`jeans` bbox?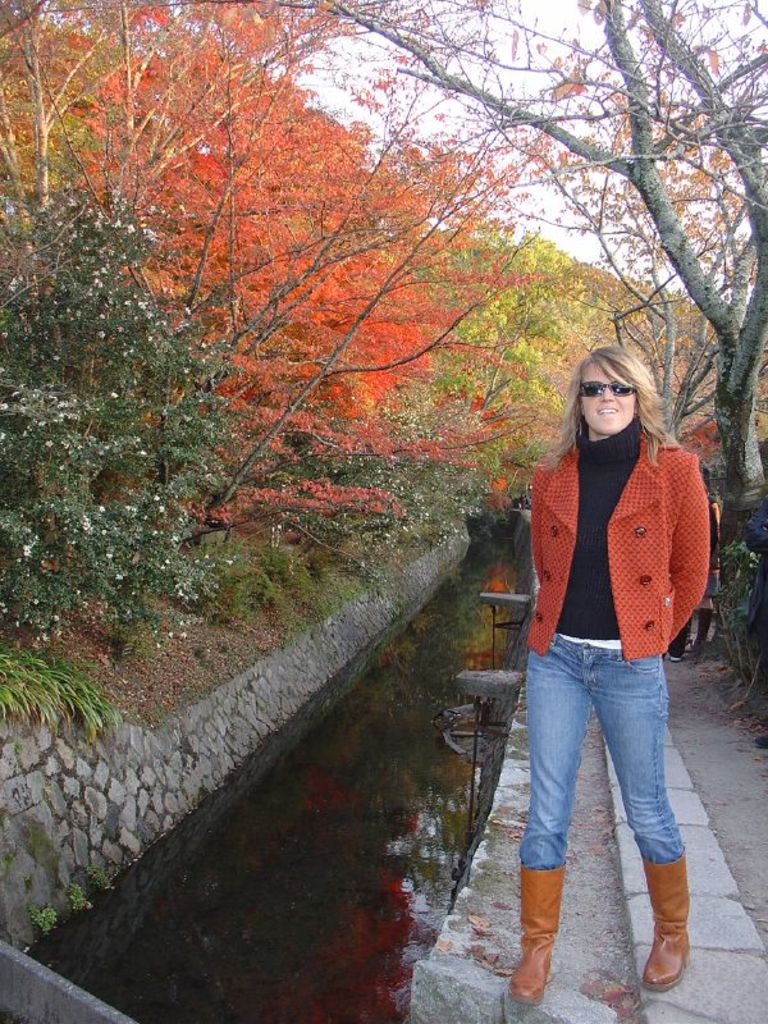
[x1=515, y1=636, x2=685, y2=869]
